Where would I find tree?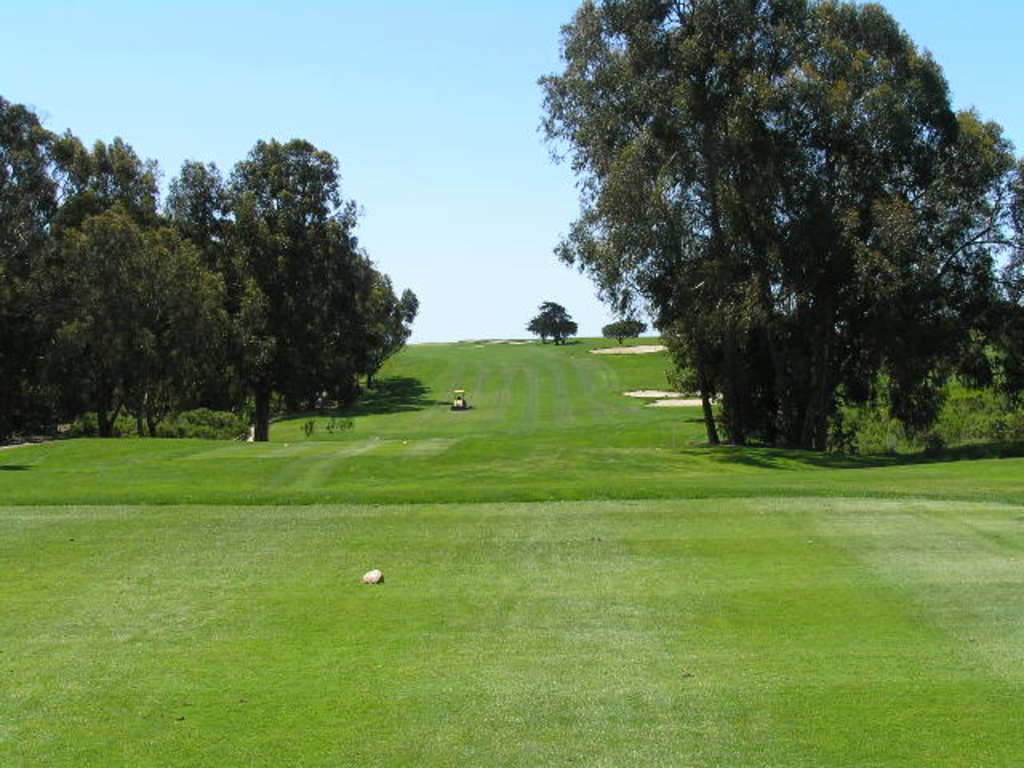
At select_region(541, 11, 992, 448).
